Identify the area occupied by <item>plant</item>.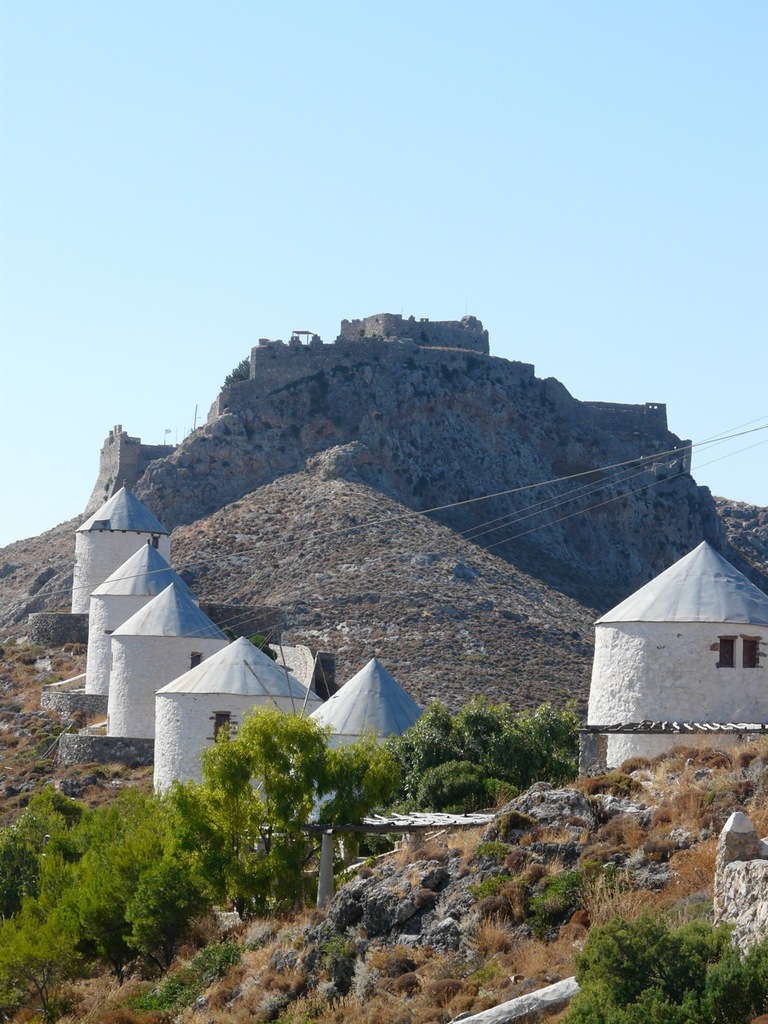
Area: 471, 858, 506, 904.
